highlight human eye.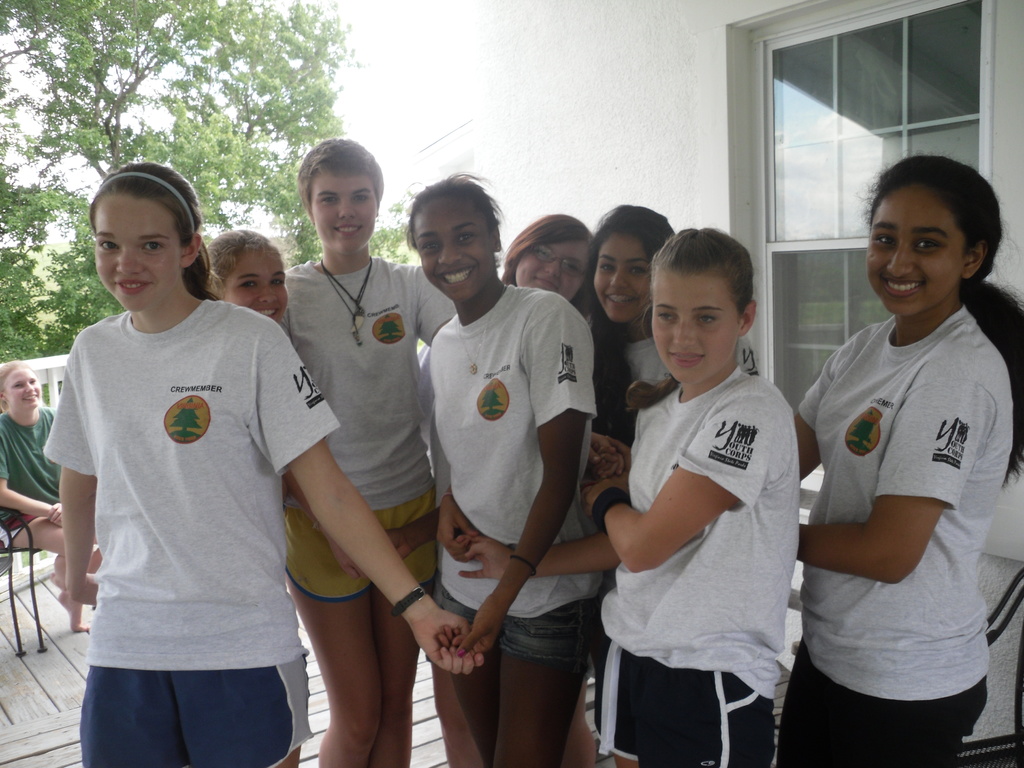
Highlighted region: pyautogui.locateOnScreen(139, 237, 166, 257).
